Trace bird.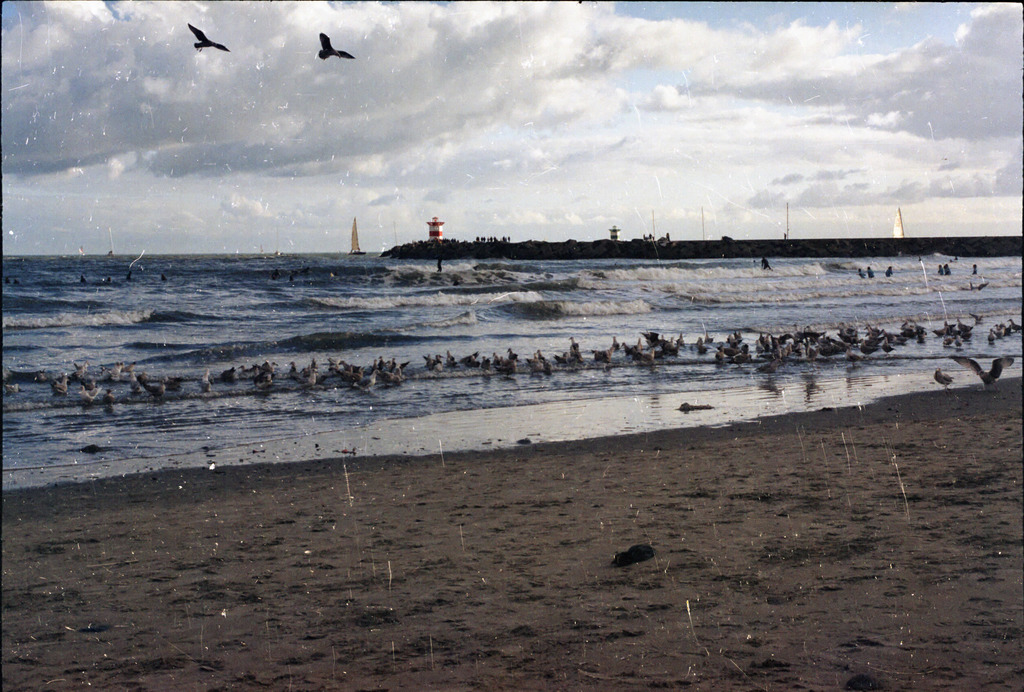
Traced to bbox=(318, 31, 355, 63).
